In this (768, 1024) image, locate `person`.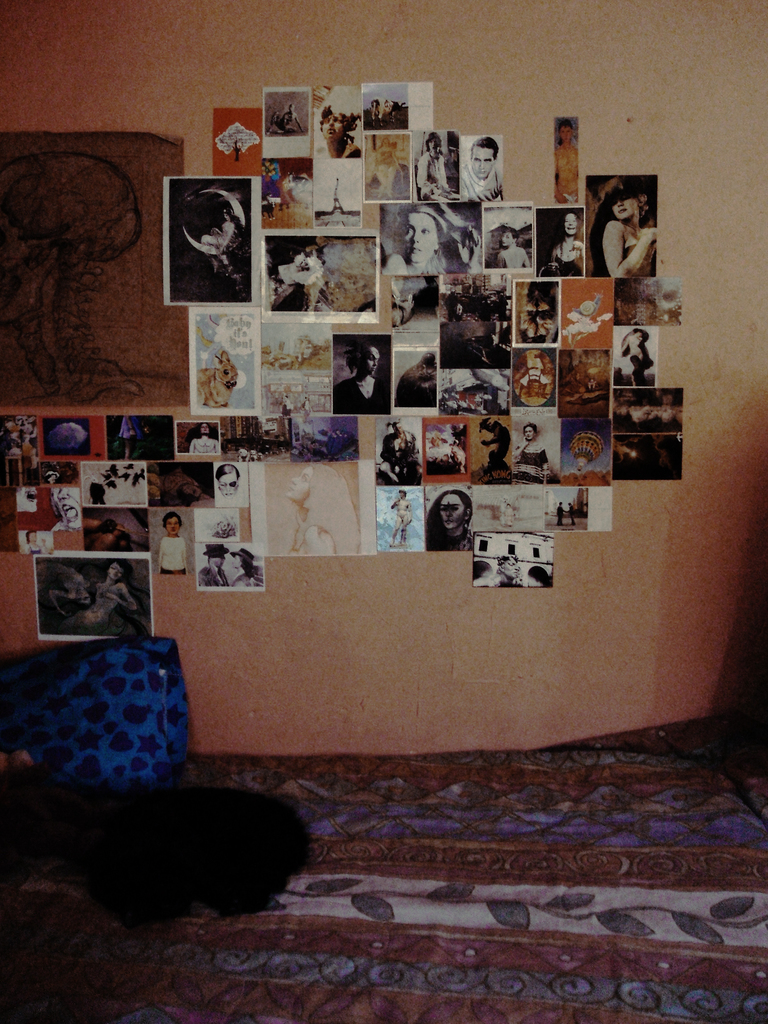
Bounding box: BBox(20, 531, 52, 557).
